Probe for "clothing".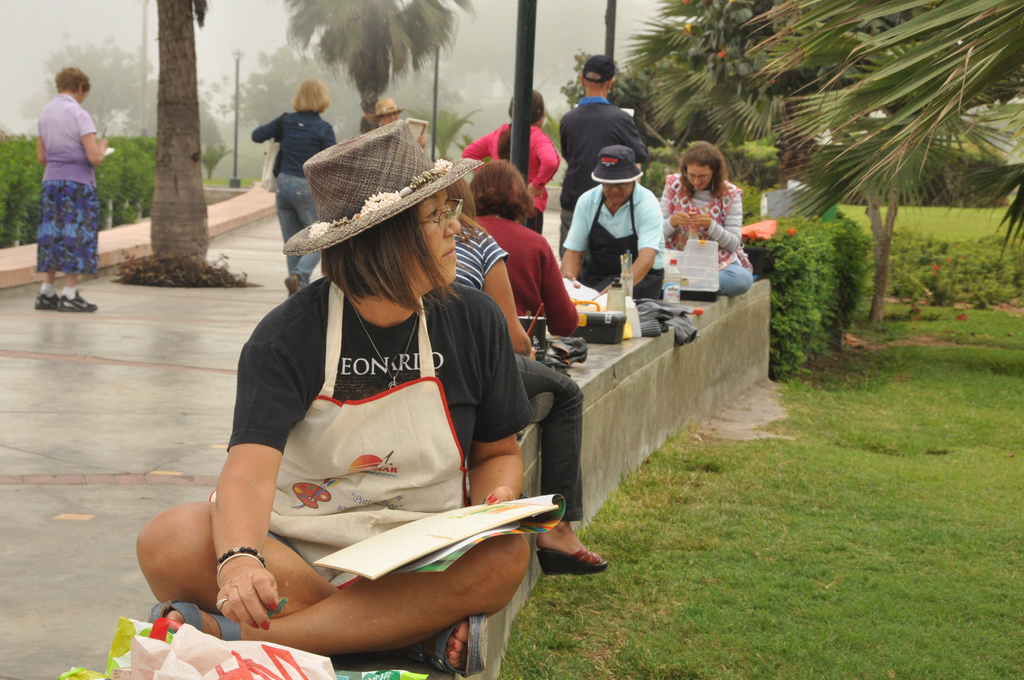
Probe result: rect(565, 175, 661, 293).
